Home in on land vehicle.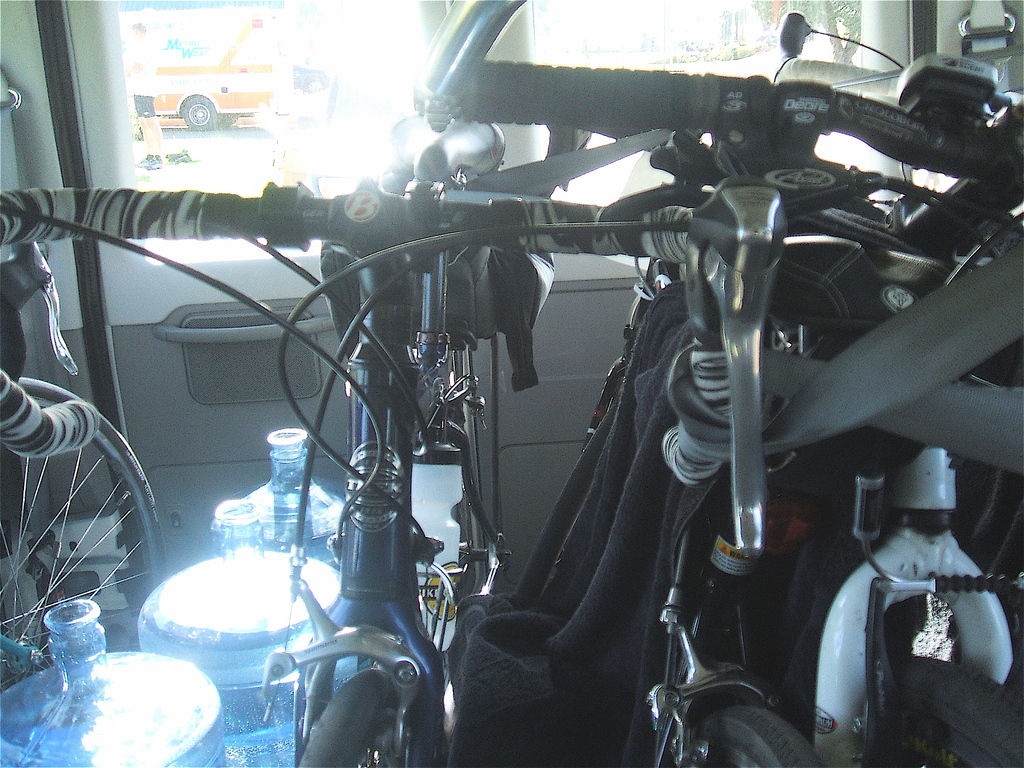
Homed in at BBox(118, 1, 344, 133).
